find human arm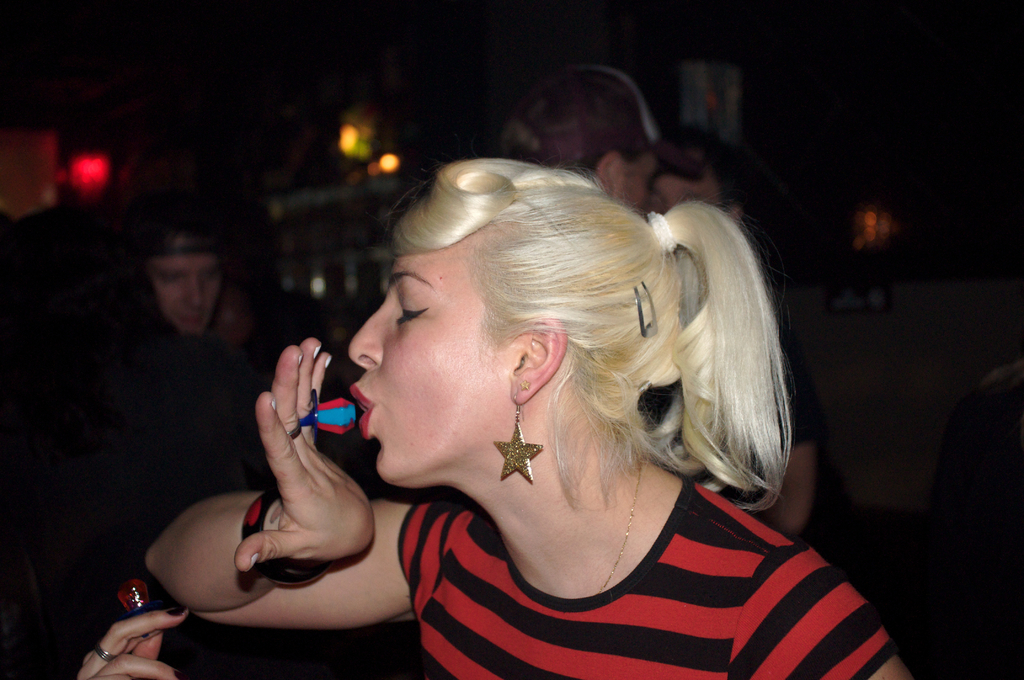
152,369,396,619
